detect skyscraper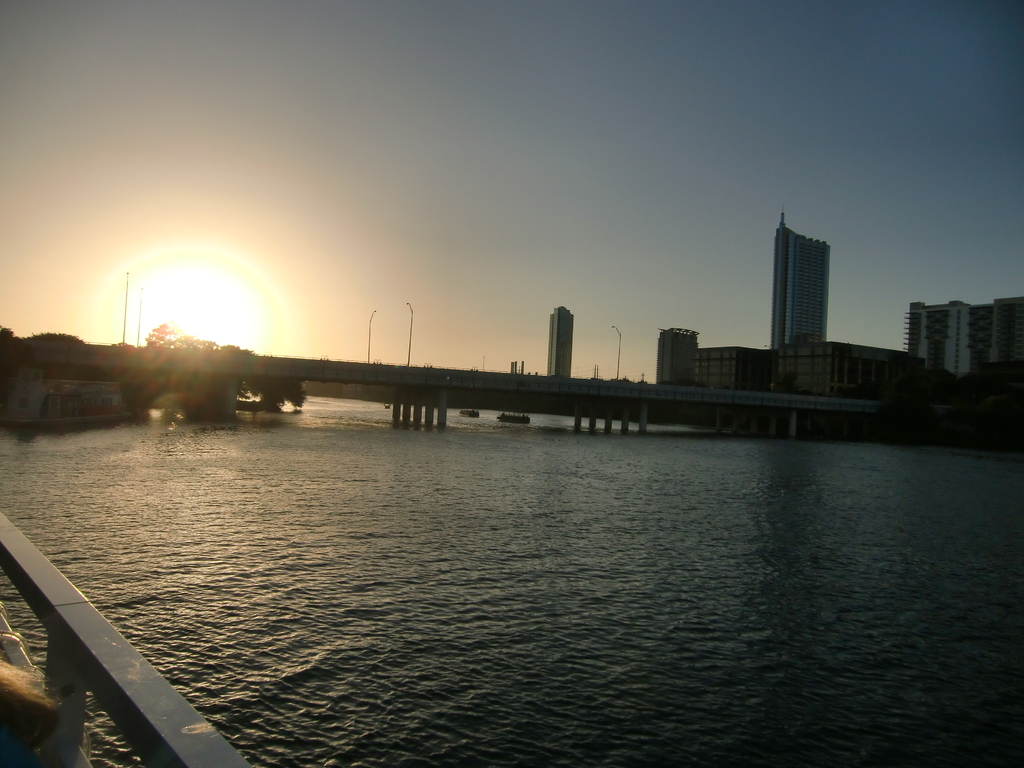
BBox(766, 218, 834, 359)
